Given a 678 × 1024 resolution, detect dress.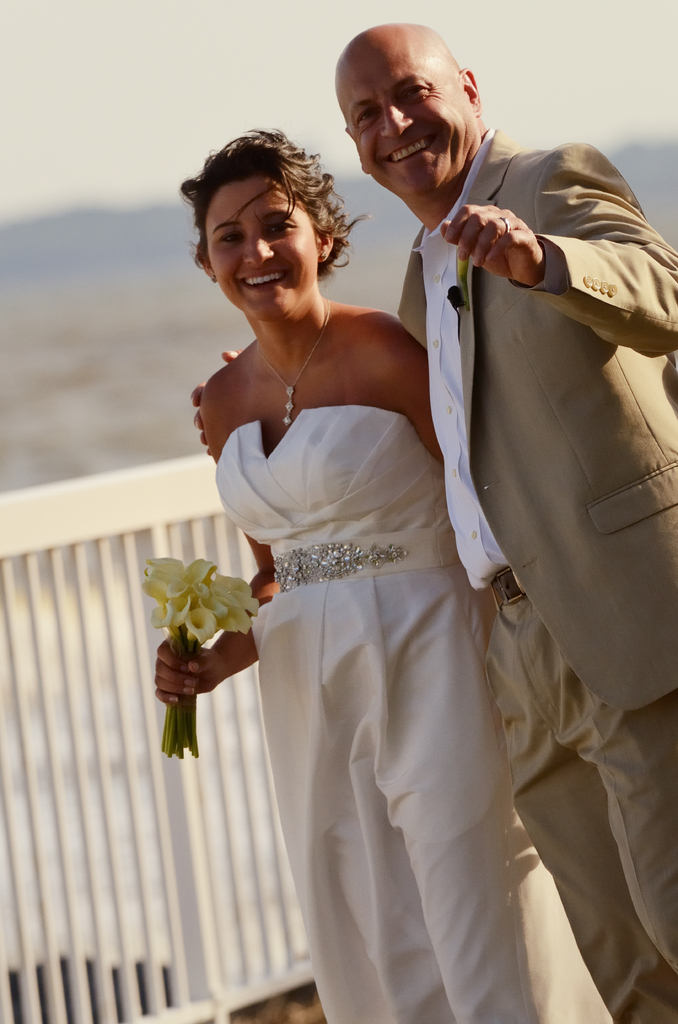
<box>213,407,614,1023</box>.
